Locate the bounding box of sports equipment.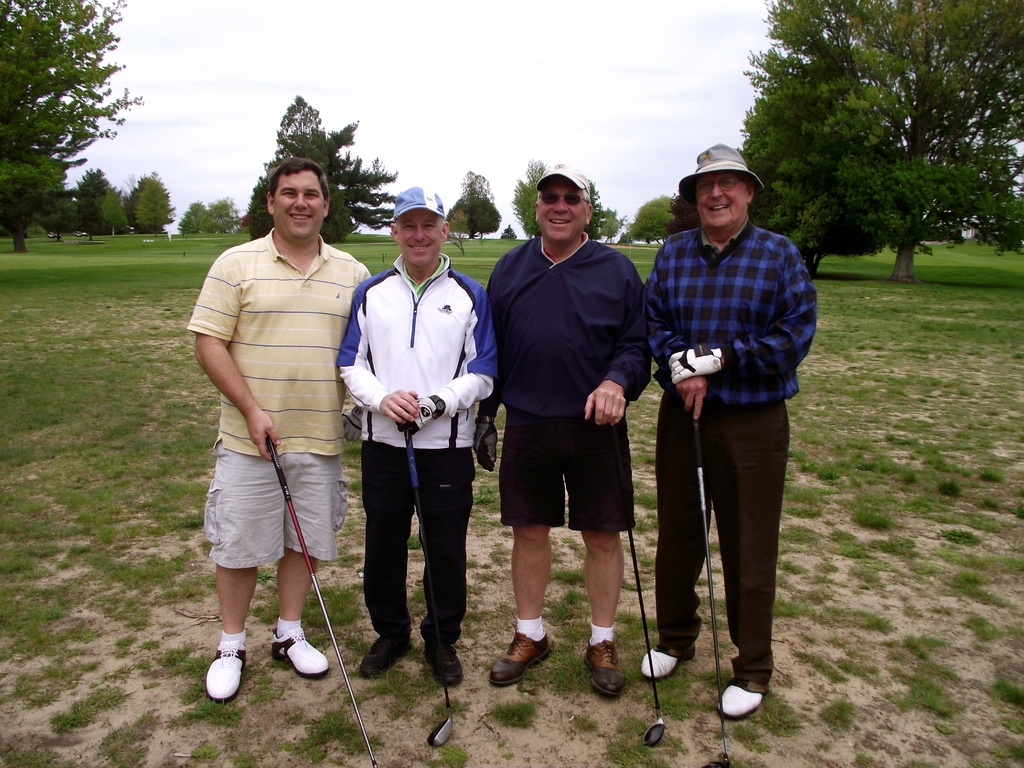
Bounding box: Rect(264, 429, 378, 767).
